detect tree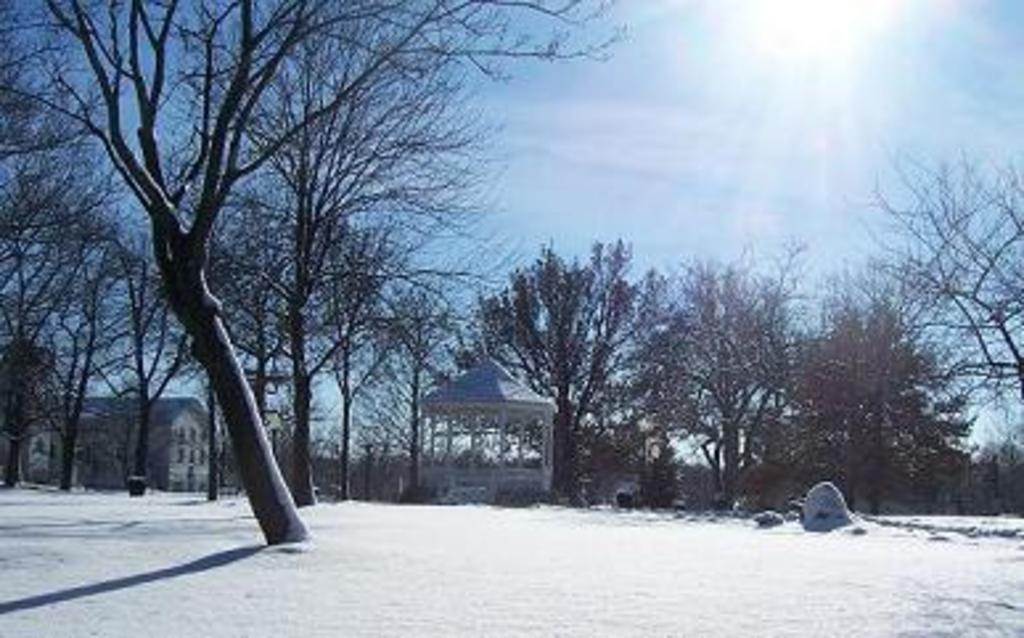
box(235, 217, 442, 453)
